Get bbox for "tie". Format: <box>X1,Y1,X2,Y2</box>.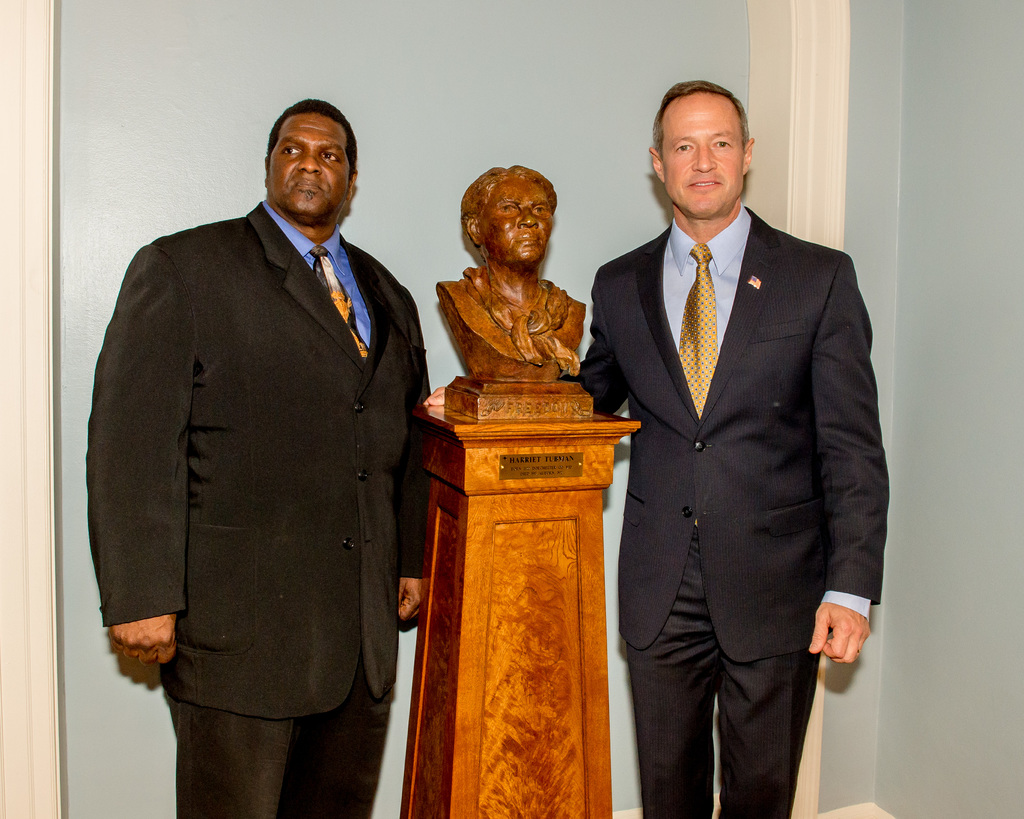
<box>308,245,374,363</box>.
